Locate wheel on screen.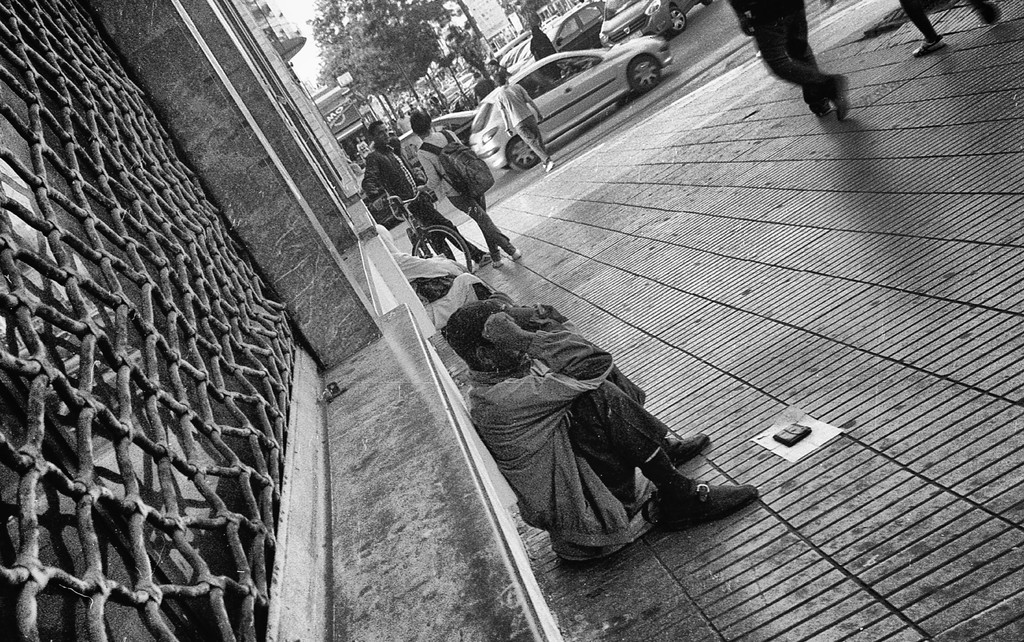
On screen at 662,8,690,39.
